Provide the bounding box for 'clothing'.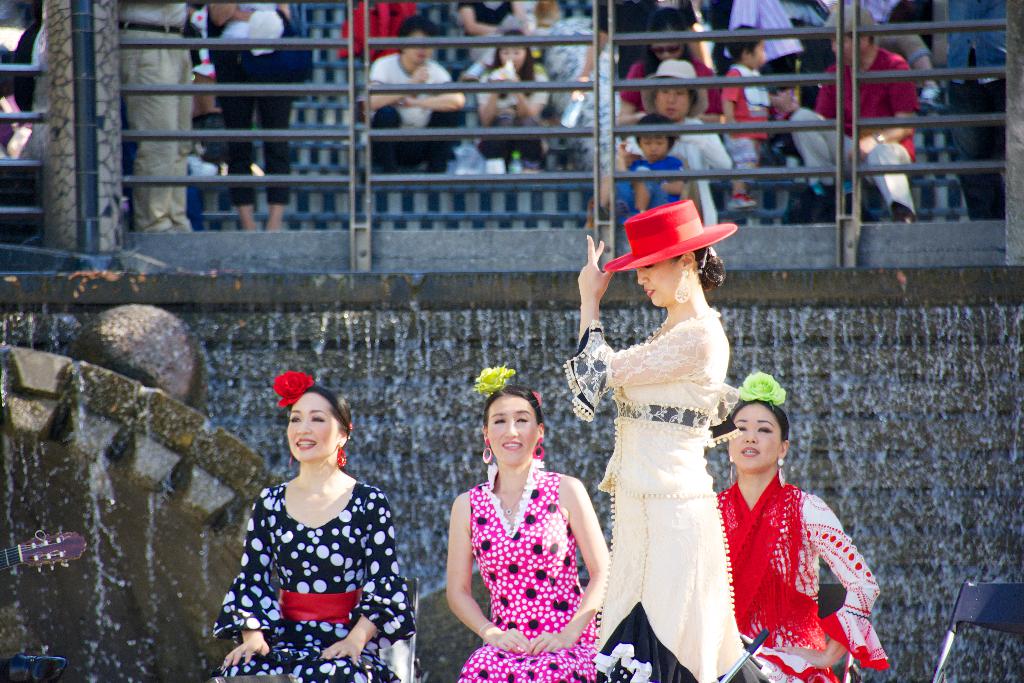
<bbox>616, 158, 684, 208</bbox>.
